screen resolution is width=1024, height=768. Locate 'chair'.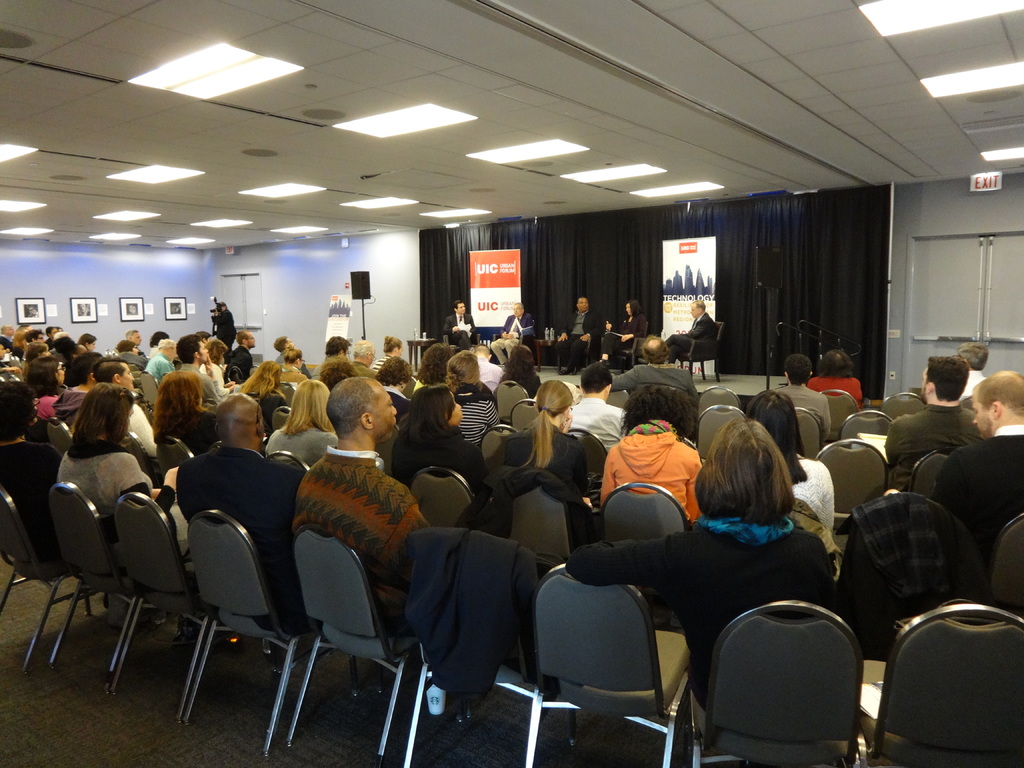
118:433:157:479.
